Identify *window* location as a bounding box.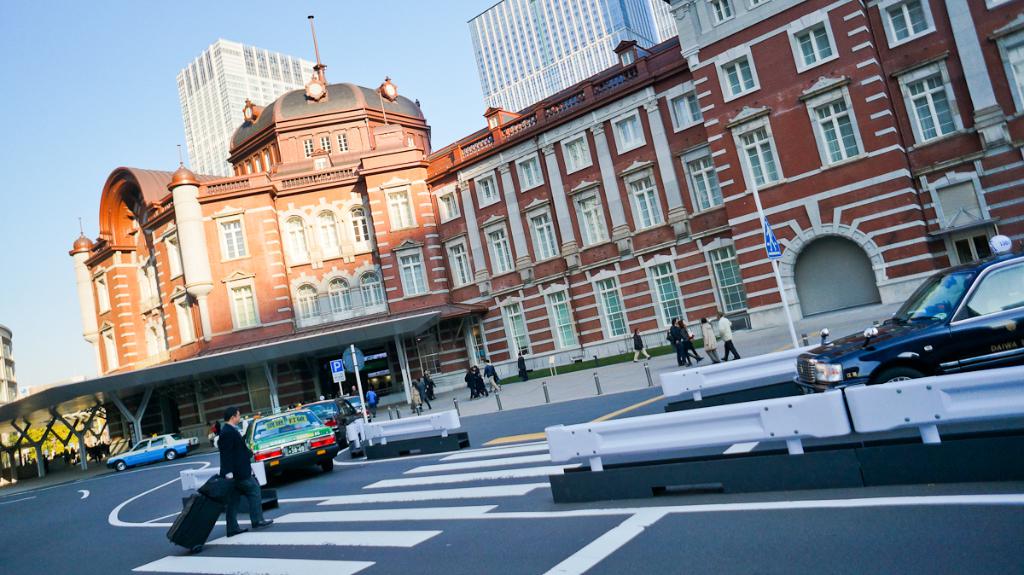
crop(520, 198, 563, 264).
